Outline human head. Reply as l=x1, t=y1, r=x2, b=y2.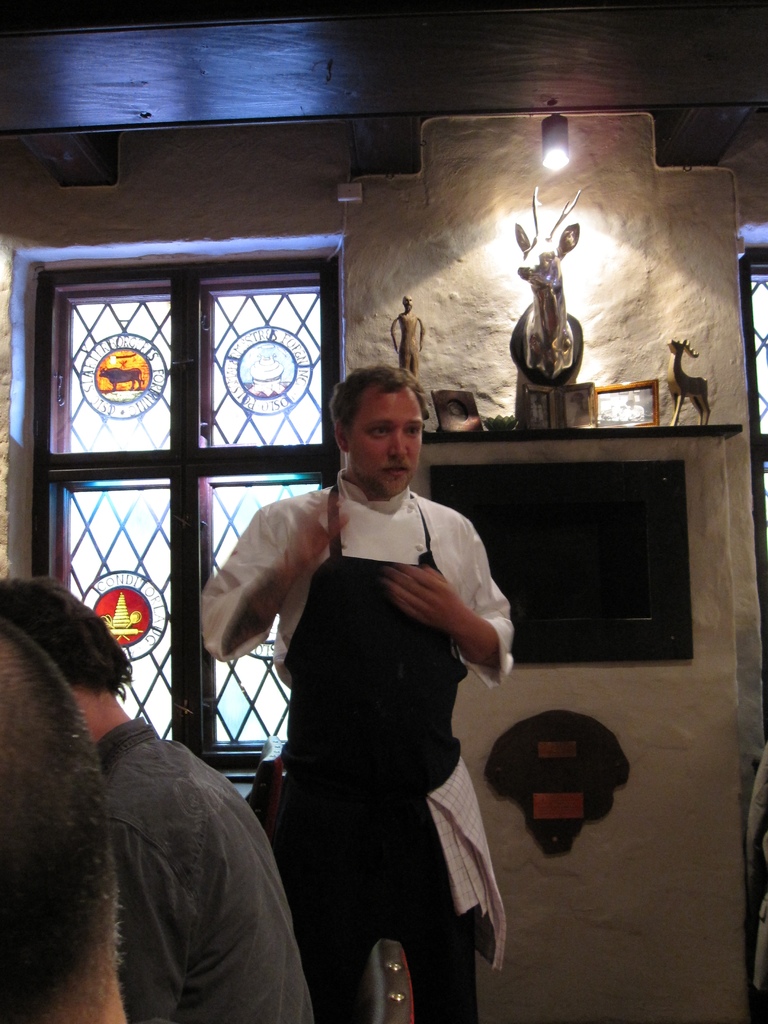
l=0, t=583, r=126, b=723.
